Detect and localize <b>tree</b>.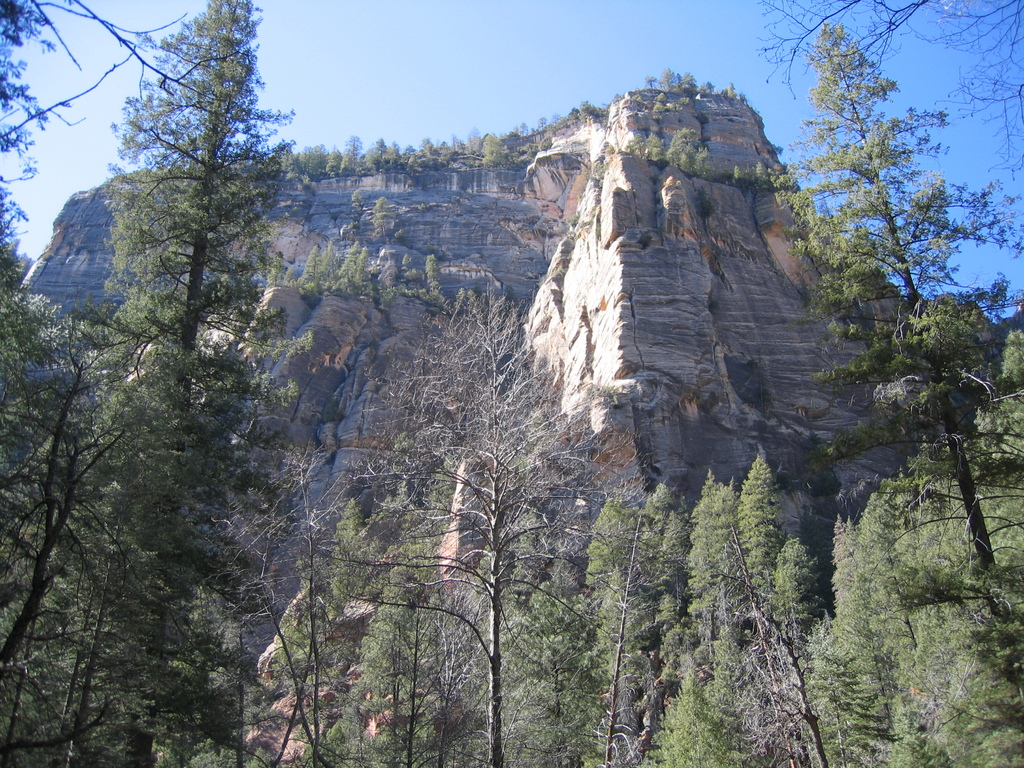
Localized at (459,124,481,163).
